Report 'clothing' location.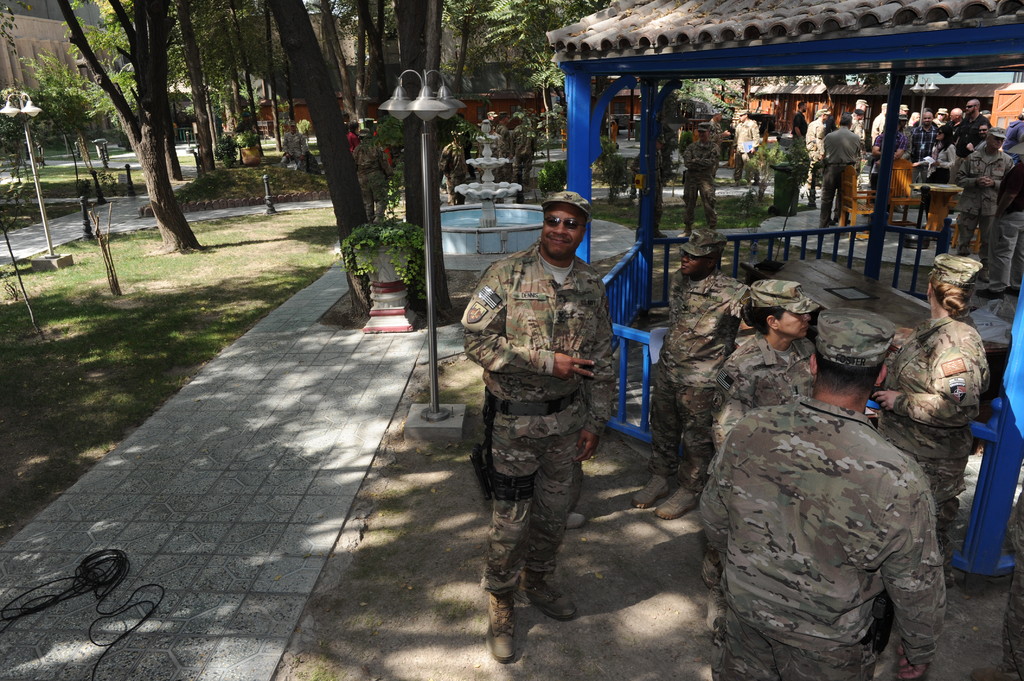
Report: [x1=961, y1=145, x2=998, y2=267].
